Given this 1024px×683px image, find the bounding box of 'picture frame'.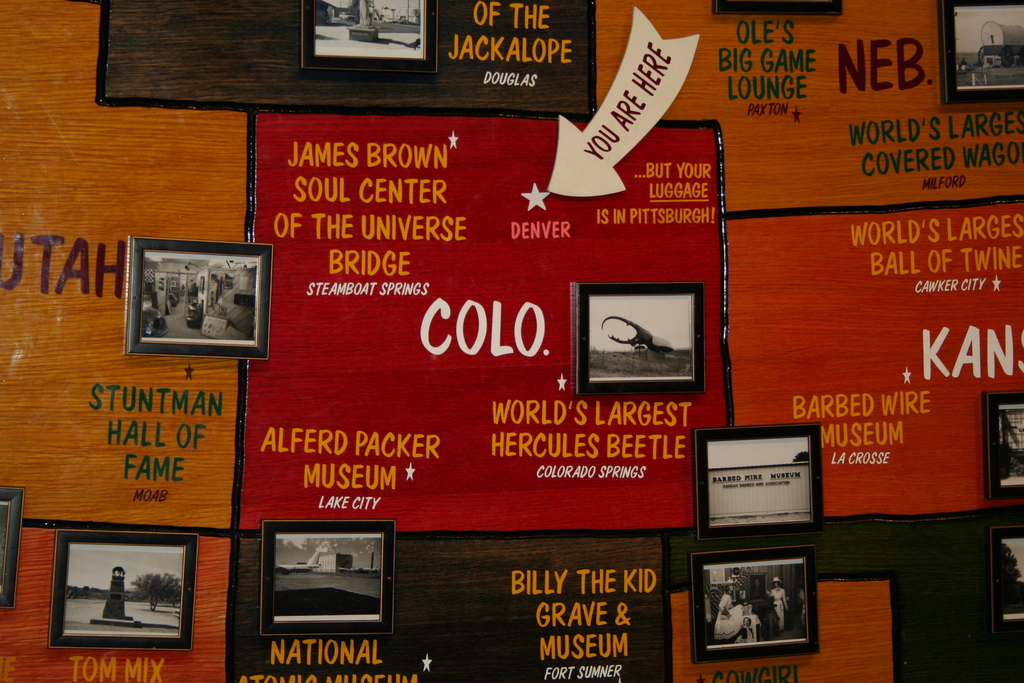
bbox=(257, 516, 400, 637).
